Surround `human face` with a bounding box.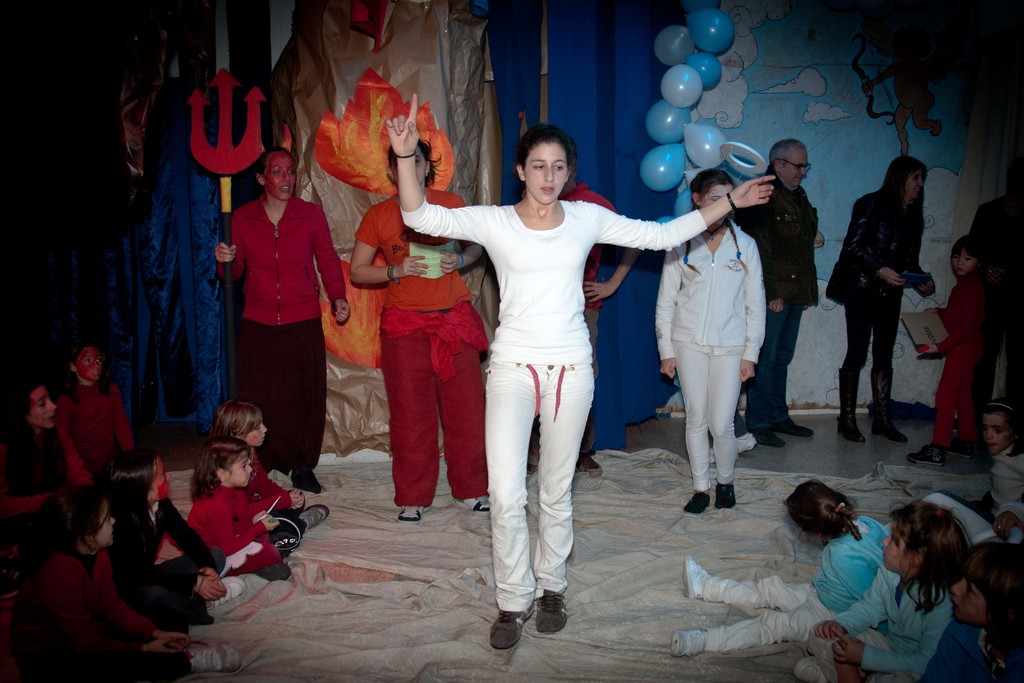
bbox=(94, 497, 117, 545).
